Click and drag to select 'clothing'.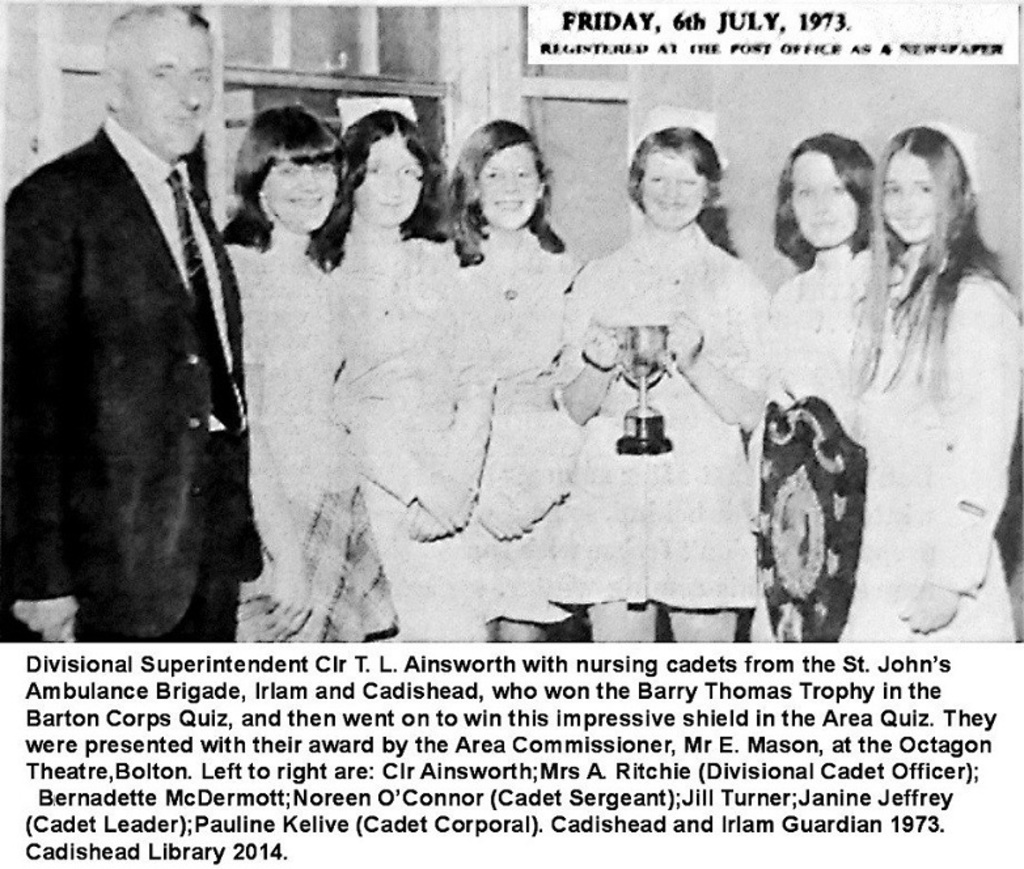
Selection: 0, 107, 266, 644.
